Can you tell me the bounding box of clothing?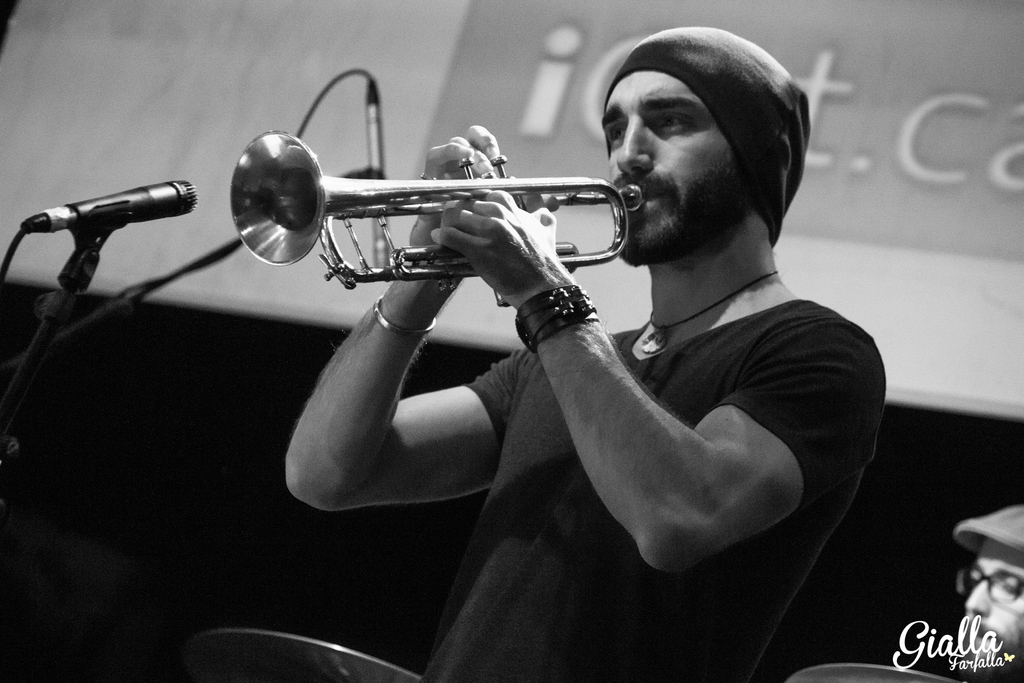
left=477, top=174, right=871, bottom=639.
